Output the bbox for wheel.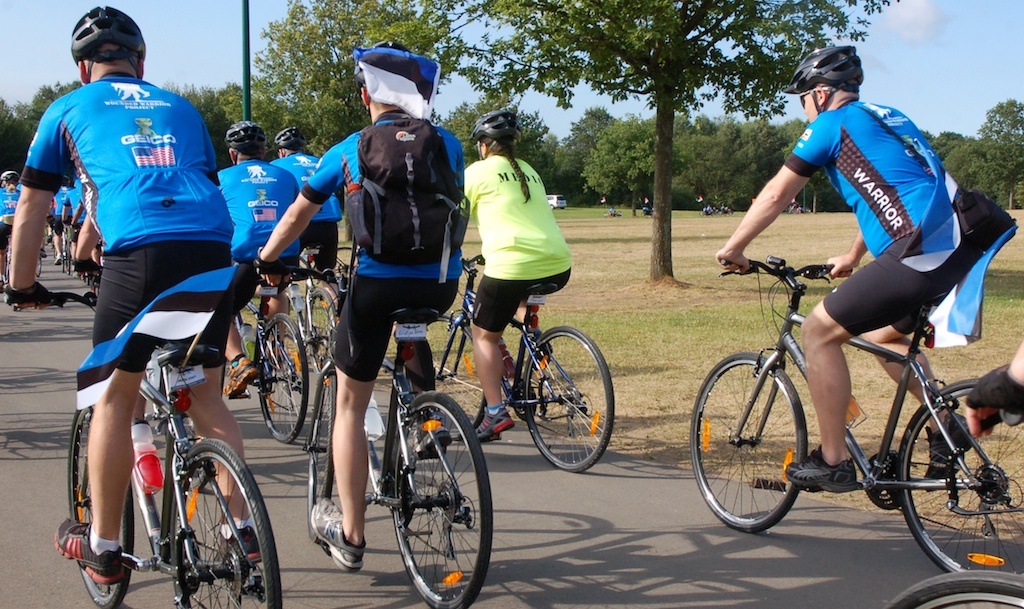
bbox=(60, 249, 64, 273).
